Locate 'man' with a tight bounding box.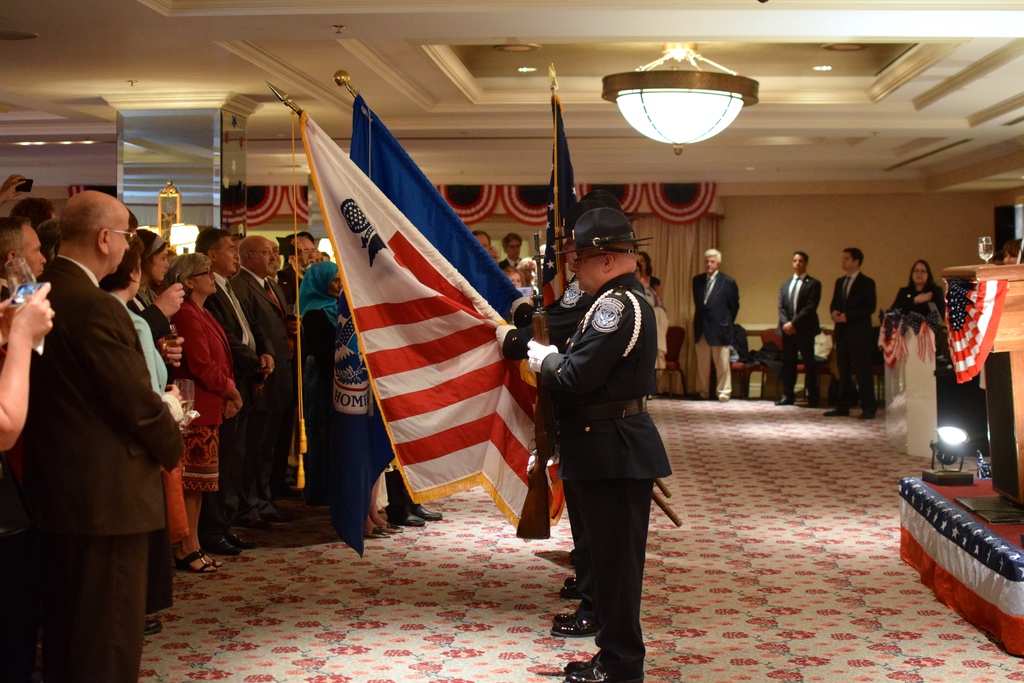
774:252:822:407.
